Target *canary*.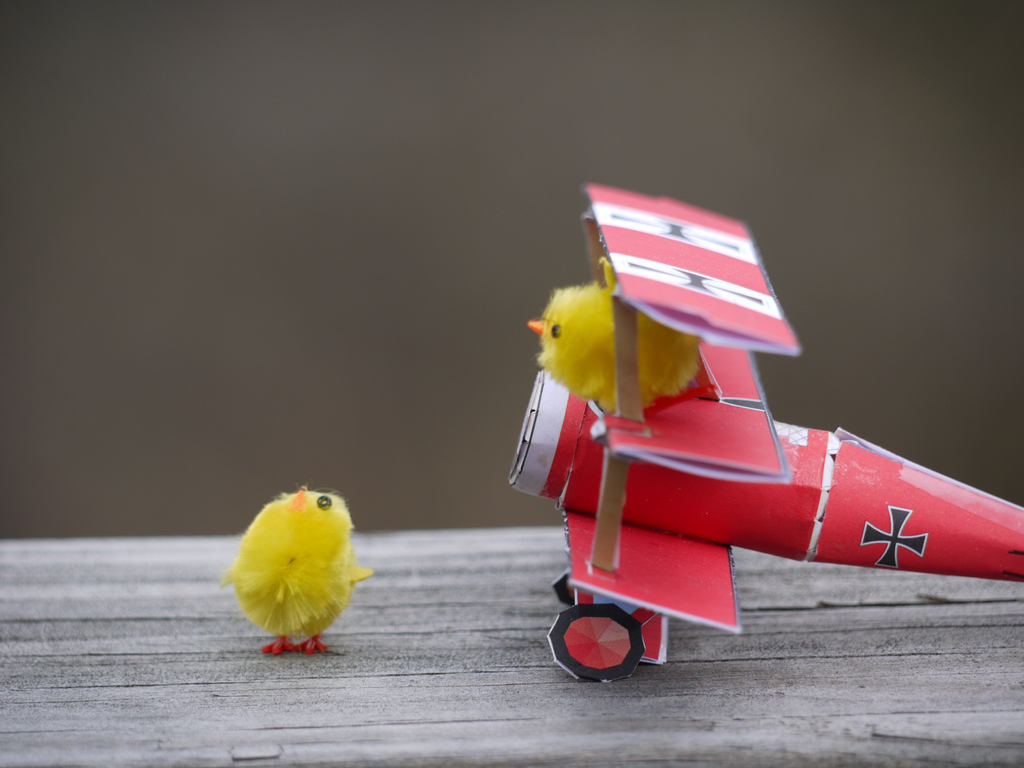
Target region: <bbox>219, 479, 374, 655</bbox>.
